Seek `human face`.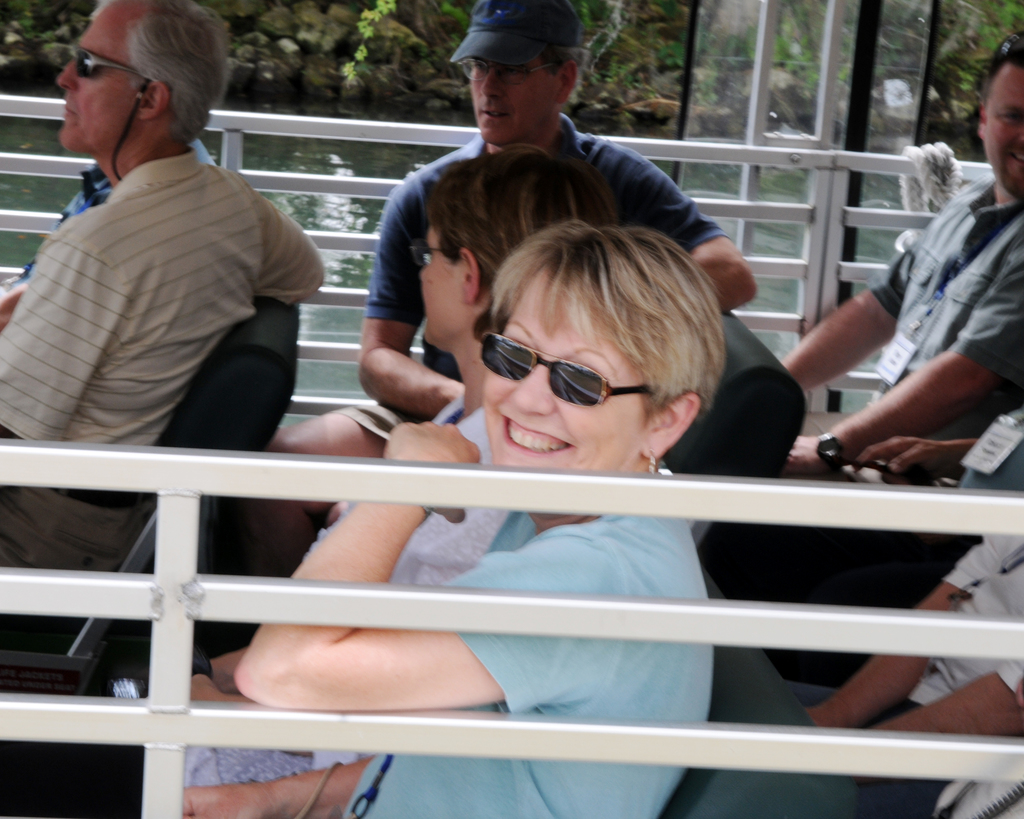
<box>979,58,1023,204</box>.
